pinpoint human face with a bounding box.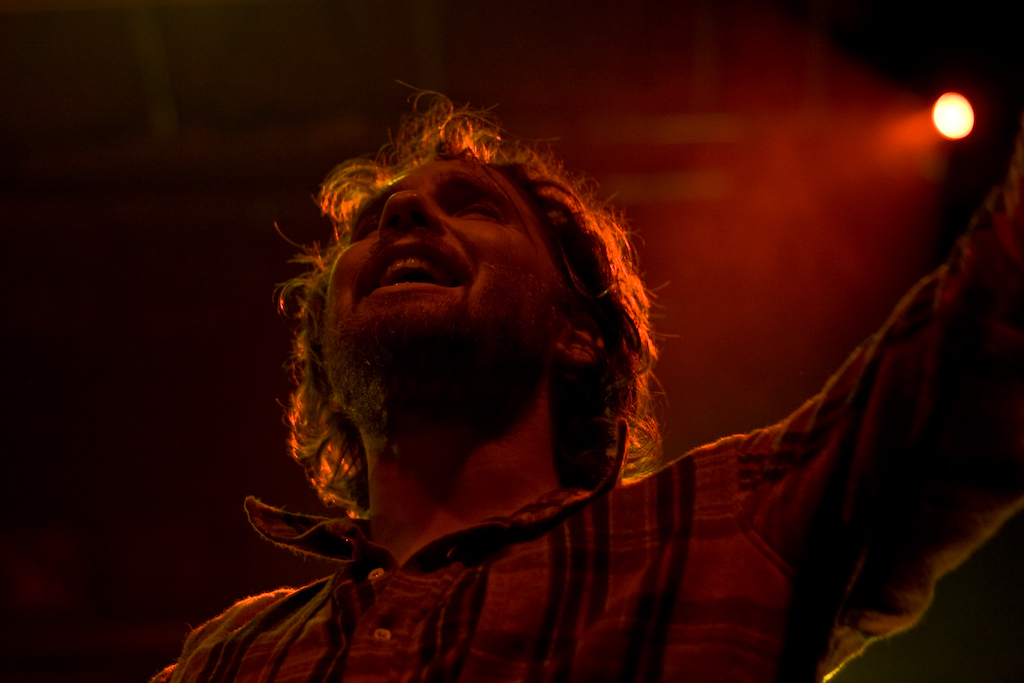
pyautogui.locateOnScreen(299, 119, 629, 499).
